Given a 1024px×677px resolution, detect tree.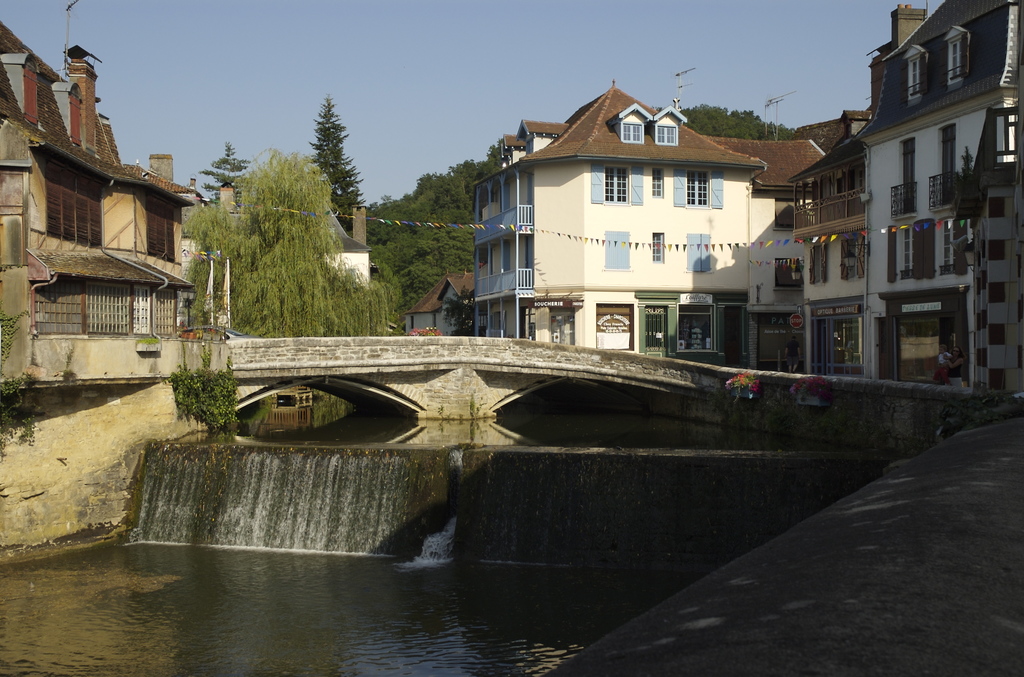
BBox(312, 92, 367, 232).
